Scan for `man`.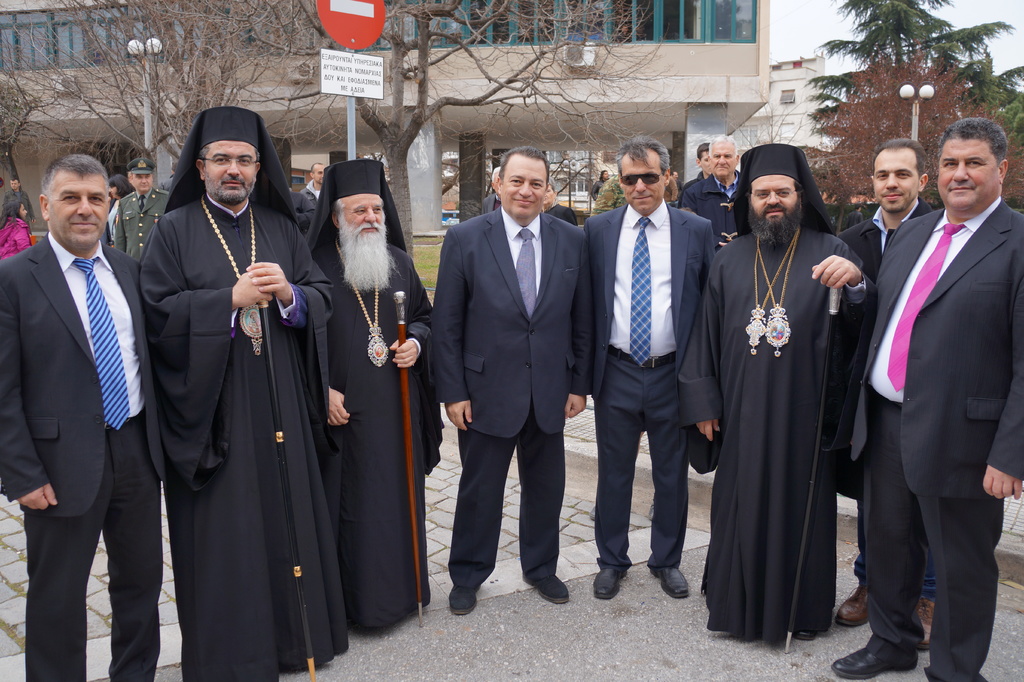
Scan result: [x1=428, y1=145, x2=595, y2=617].
